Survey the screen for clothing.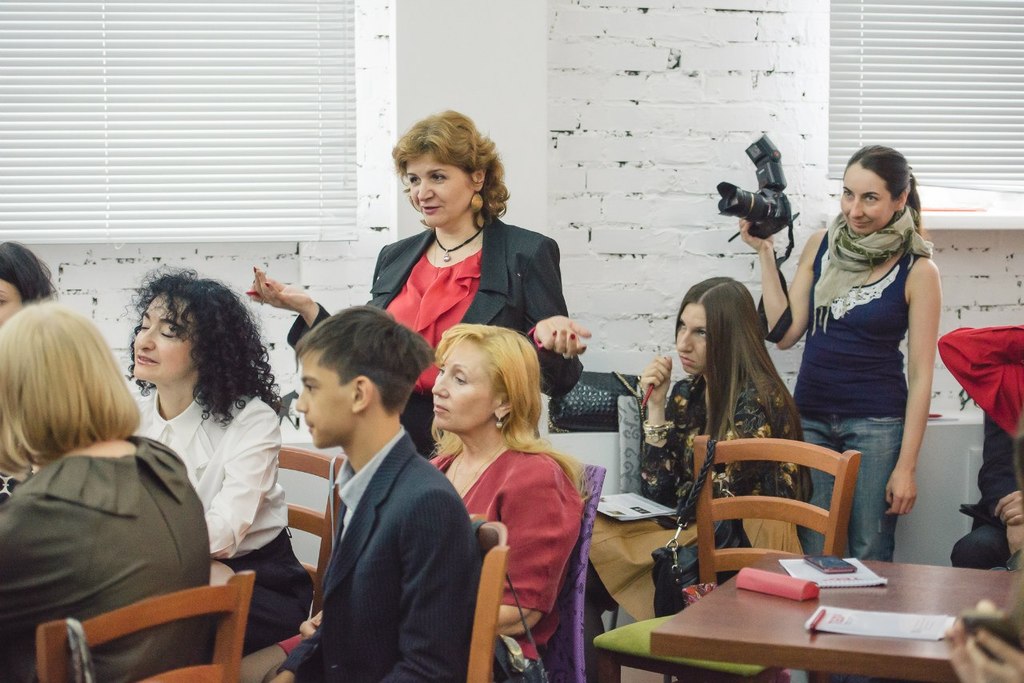
Survey found: Rect(786, 226, 932, 553).
